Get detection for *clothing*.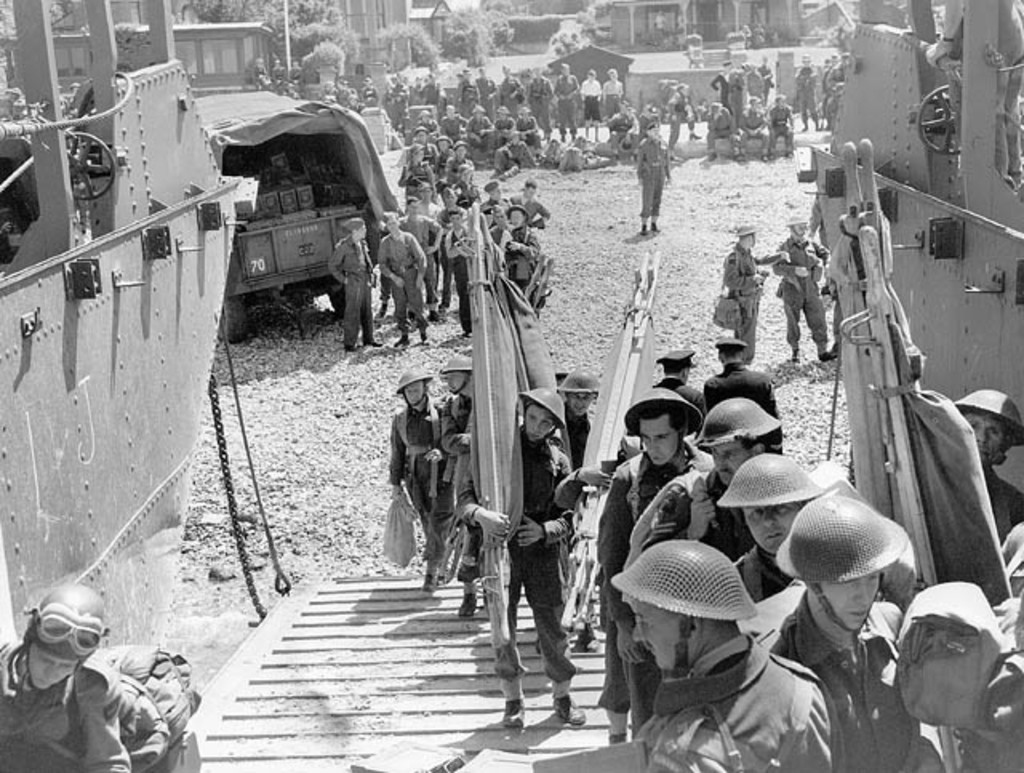
Detection: {"x1": 749, "y1": 243, "x2": 837, "y2": 352}.
